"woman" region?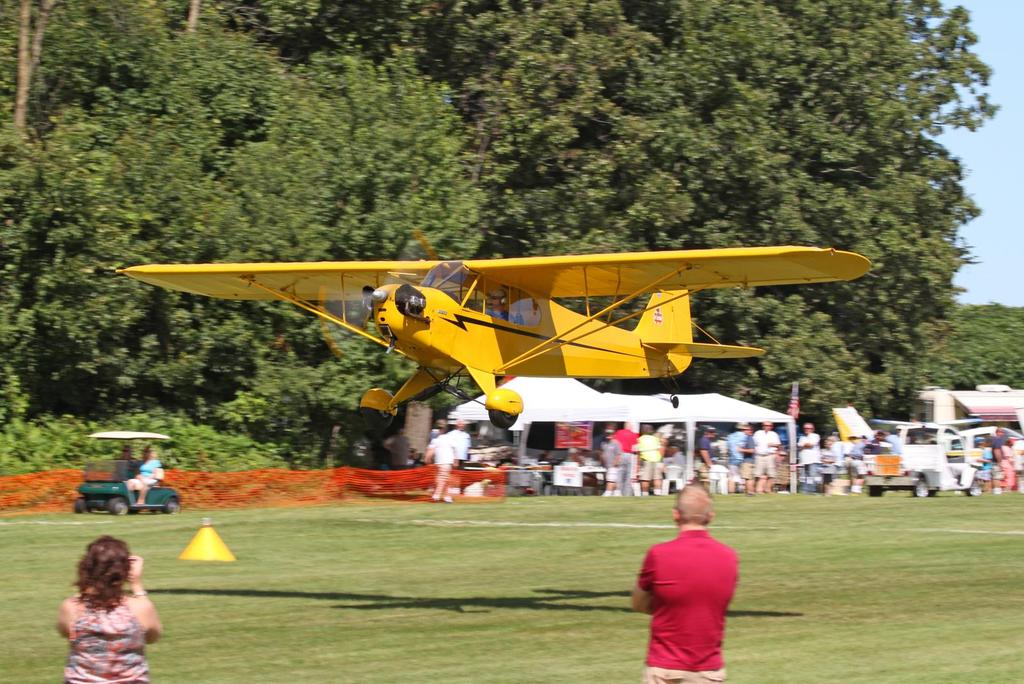
<region>55, 525, 171, 683</region>
